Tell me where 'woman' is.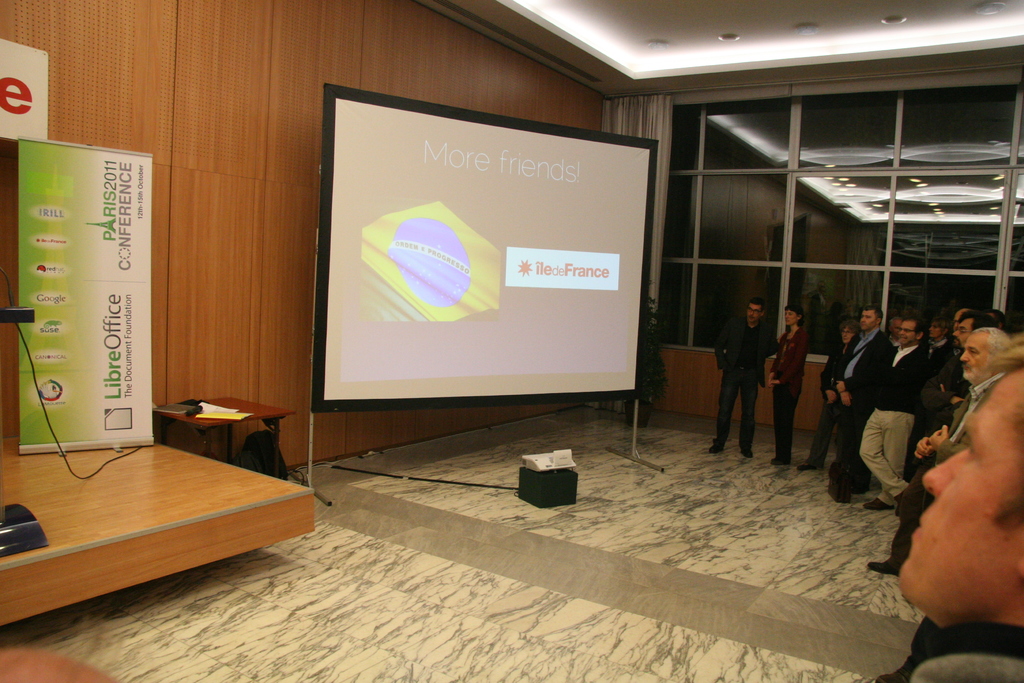
'woman' is at box=[796, 320, 862, 472].
